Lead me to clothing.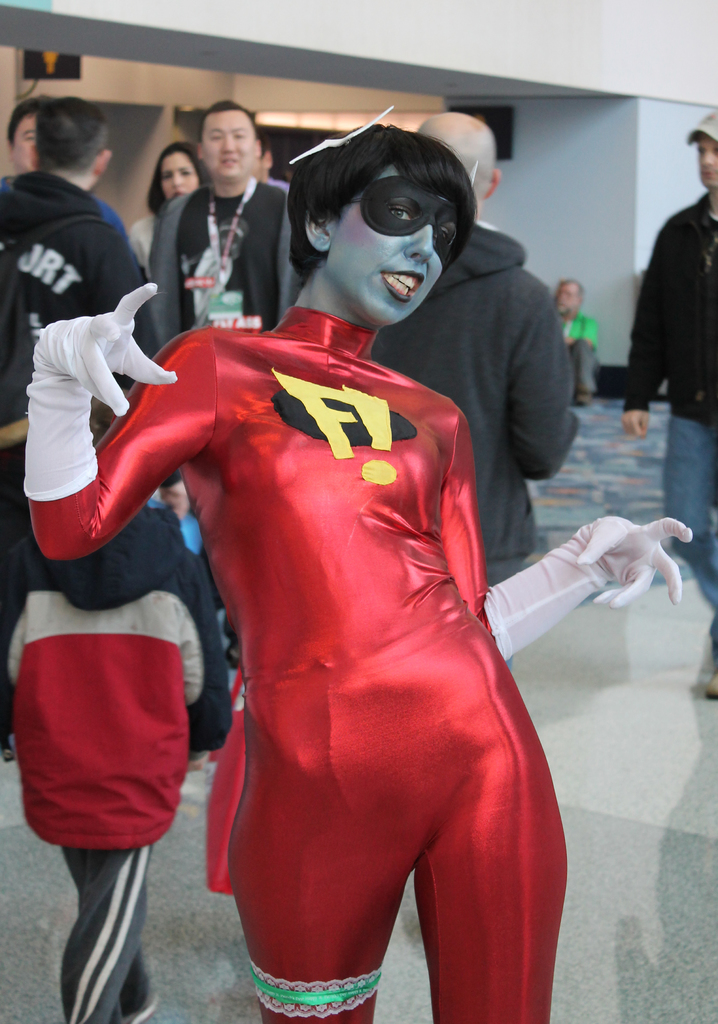
Lead to detection(170, 329, 579, 968).
